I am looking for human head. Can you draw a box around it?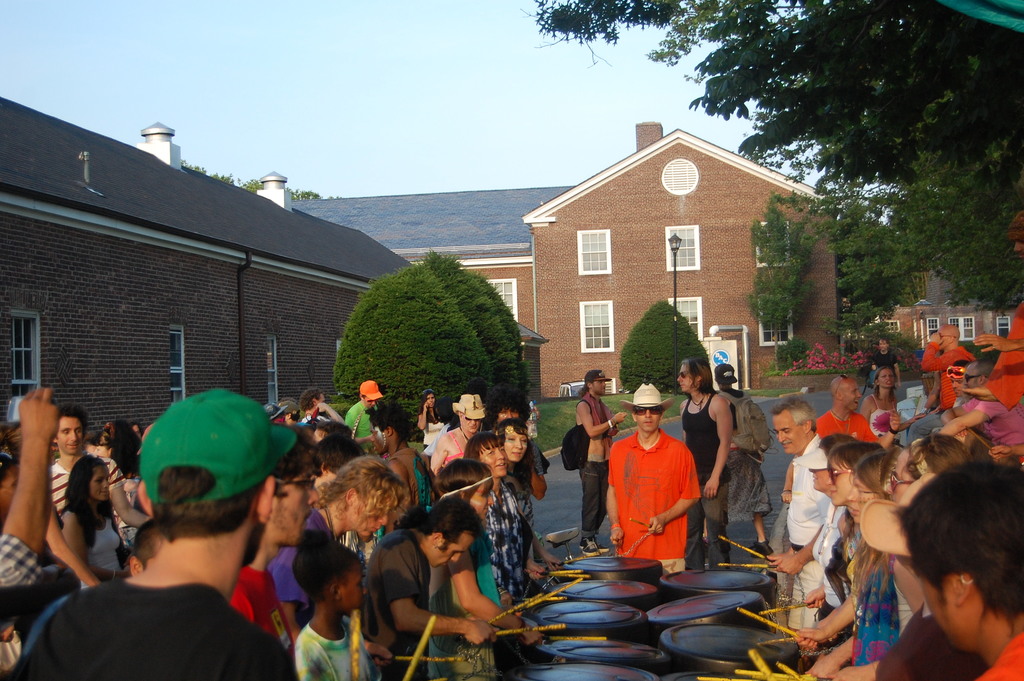
Sure, the bounding box is [772, 398, 816, 454].
